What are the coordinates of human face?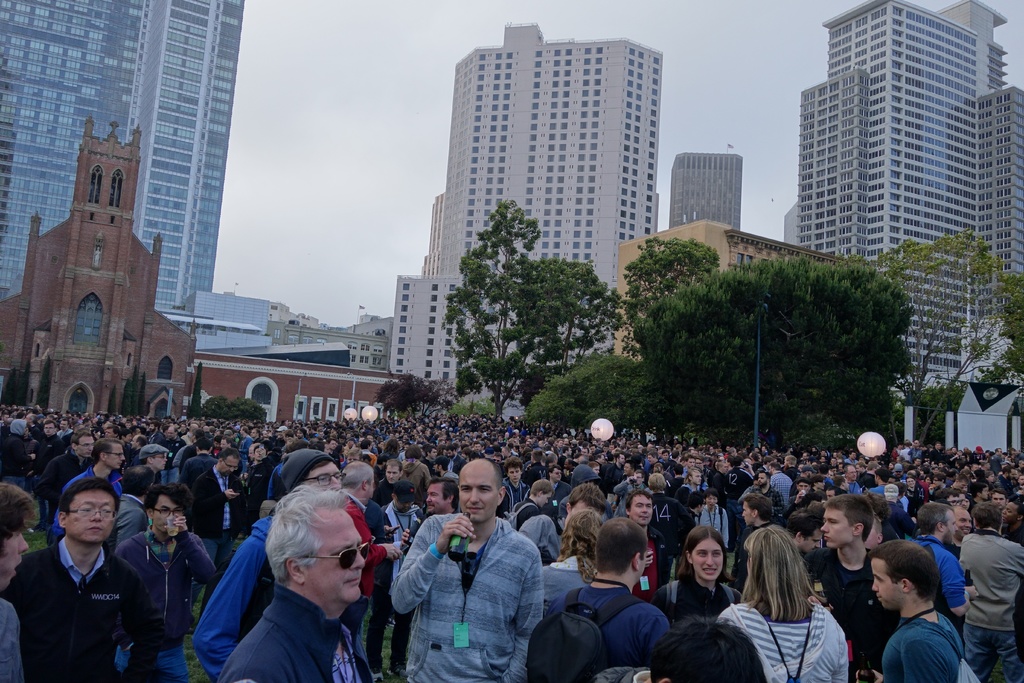
692/539/723/580.
